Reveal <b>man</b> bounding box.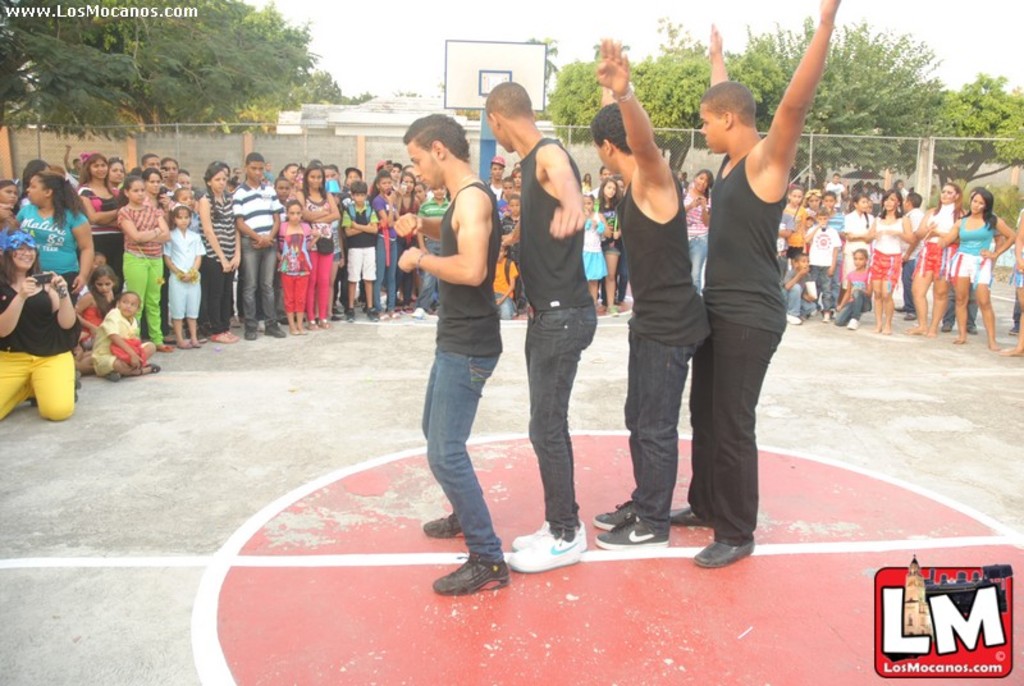
Revealed: x1=232 y1=148 x2=278 y2=347.
